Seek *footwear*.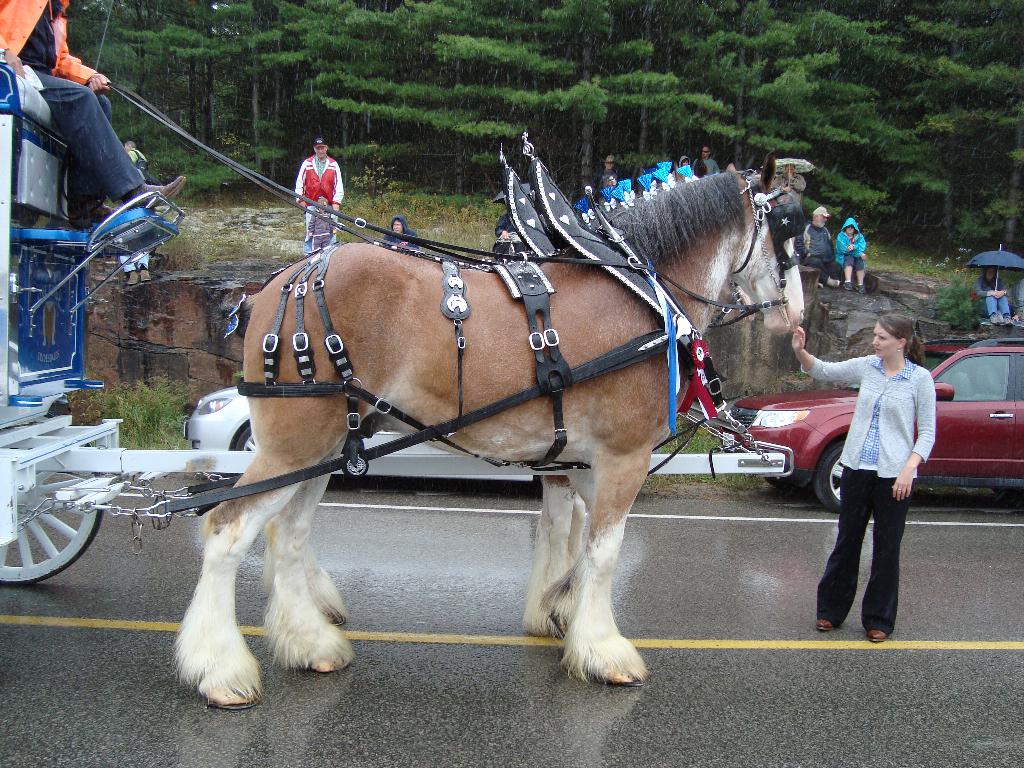
<bbox>70, 204, 123, 230</bbox>.
